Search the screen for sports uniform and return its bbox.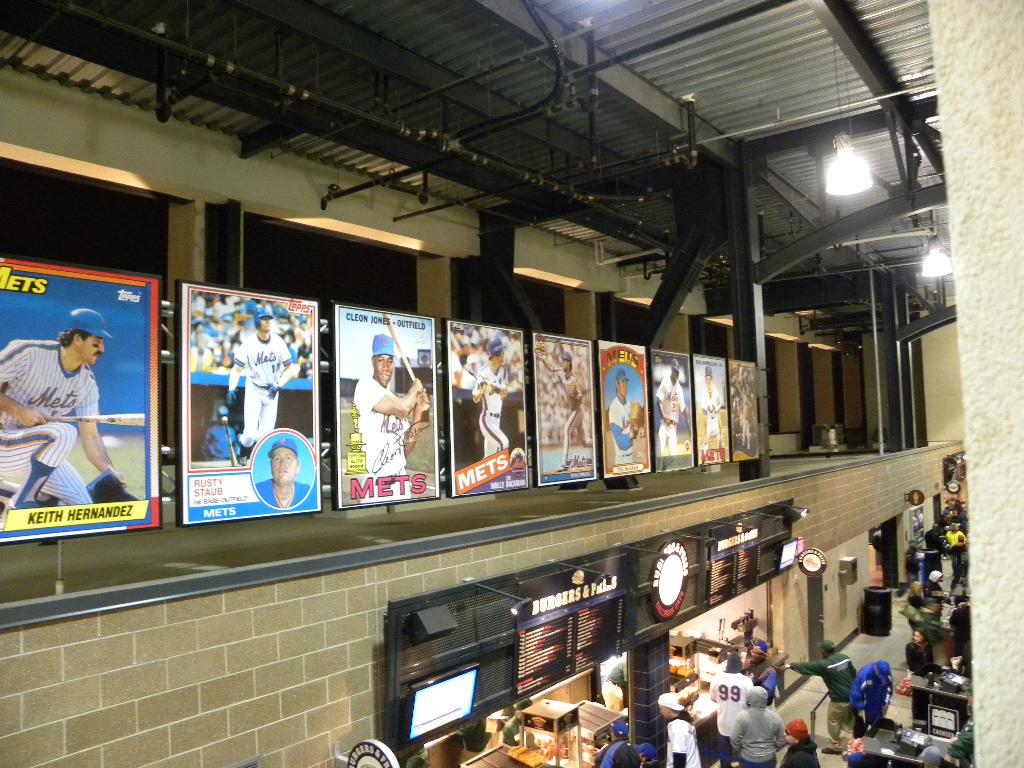
Found: select_region(600, 728, 648, 767).
